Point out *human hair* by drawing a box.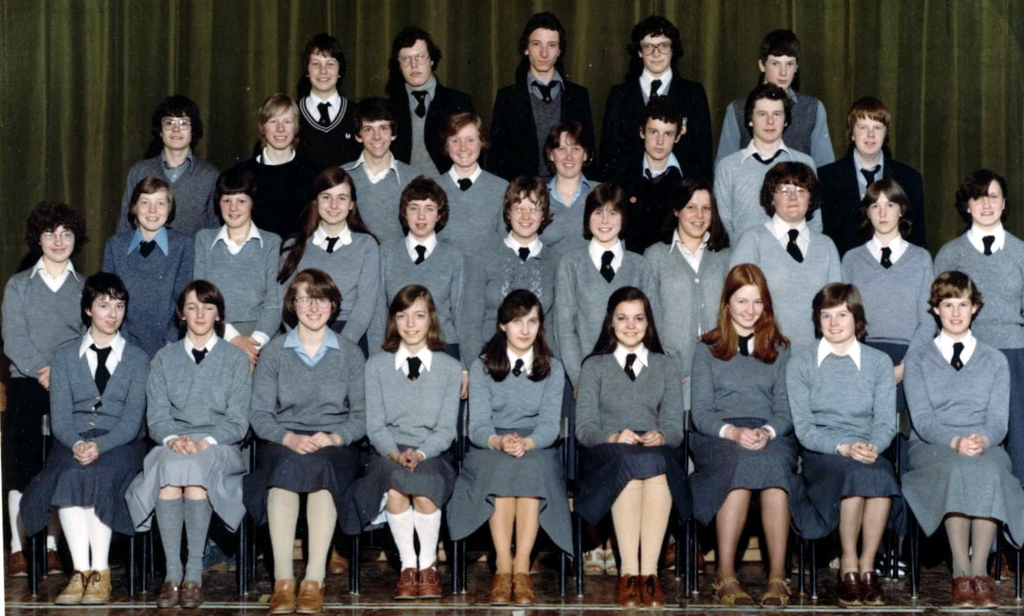
l=635, t=13, r=686, b=73.
